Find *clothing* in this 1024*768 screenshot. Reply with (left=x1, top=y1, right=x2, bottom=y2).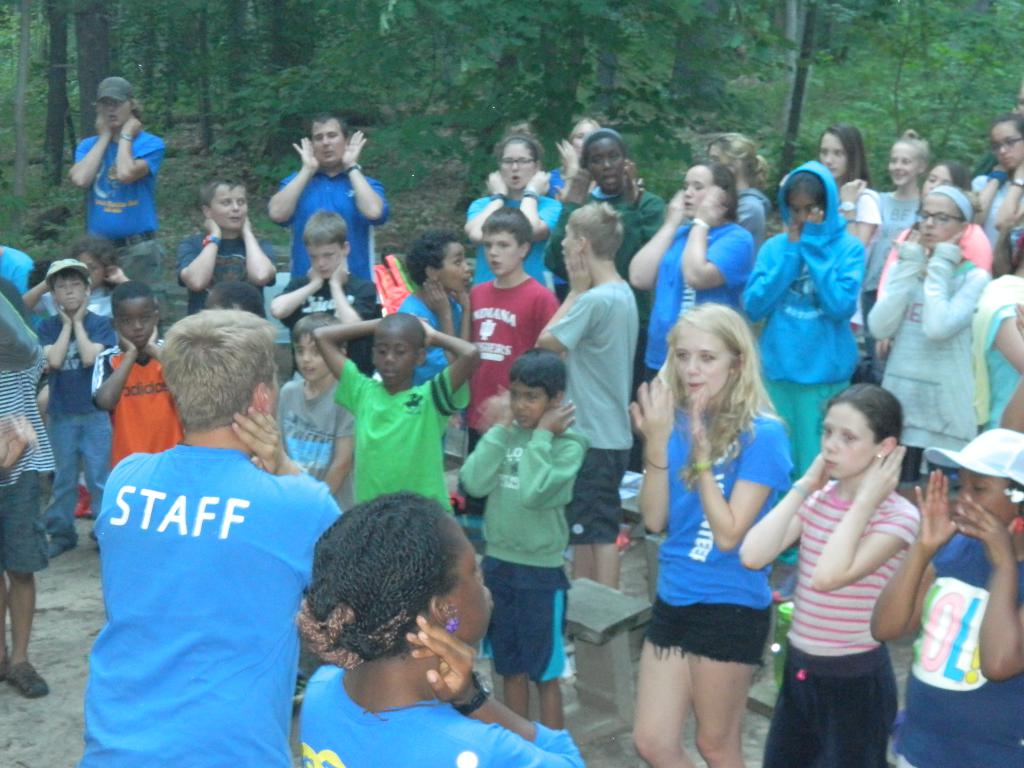
(left=640, top=405, right=805, bottom=664).
